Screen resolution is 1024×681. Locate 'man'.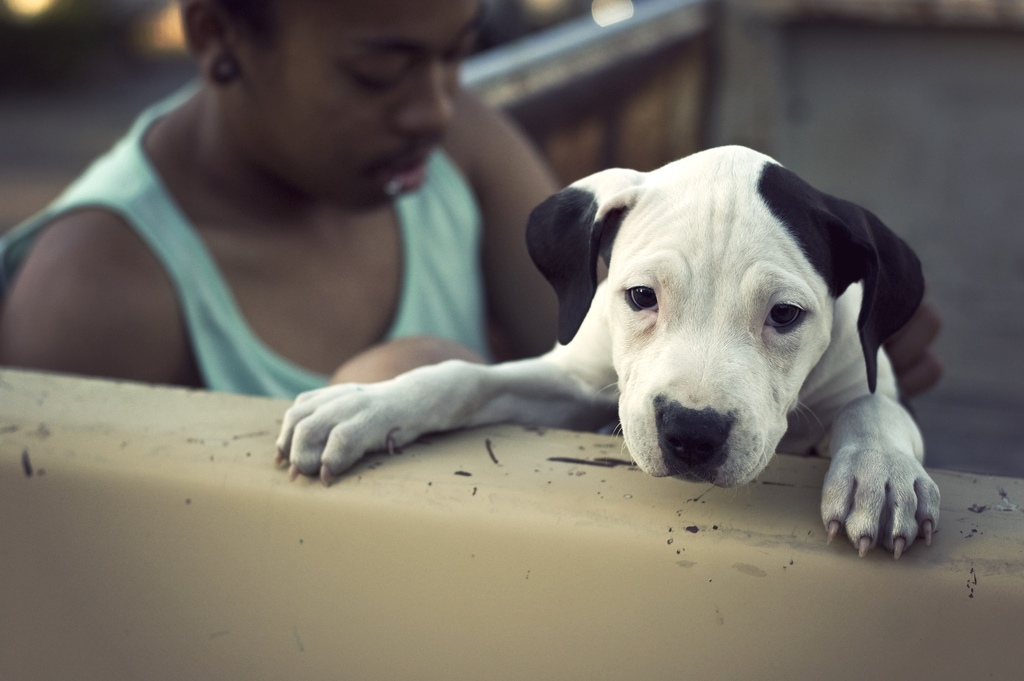
4,12,542,418.
